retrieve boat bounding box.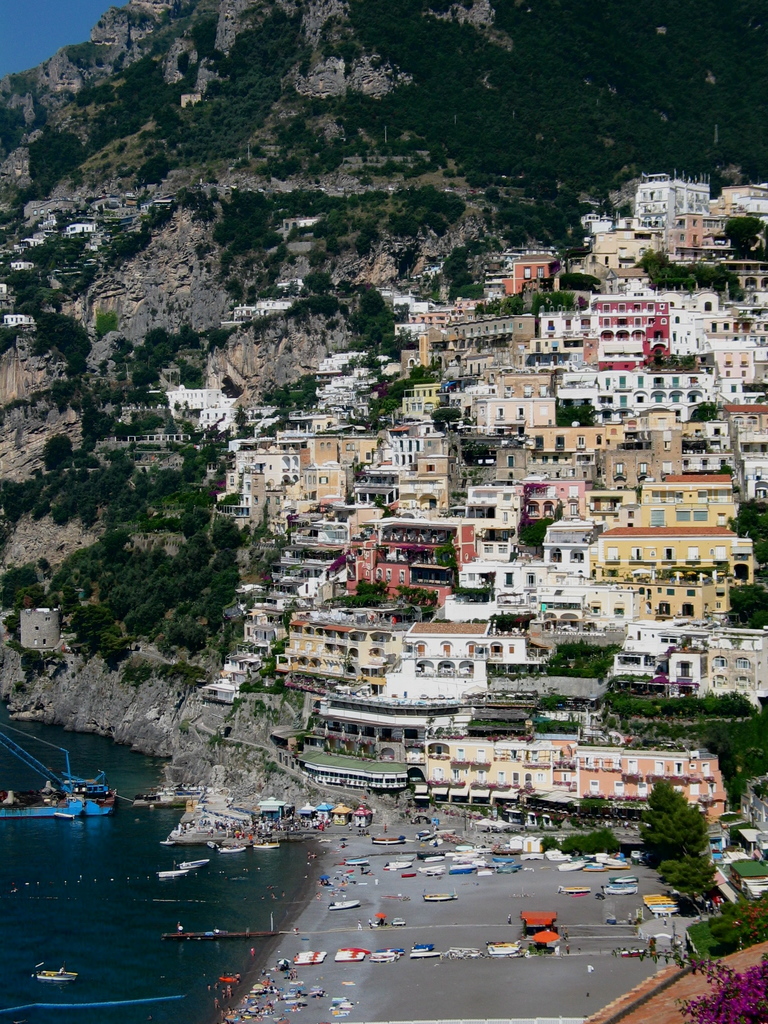
Bounding box: l=486, t=941, r=526, b=964.
